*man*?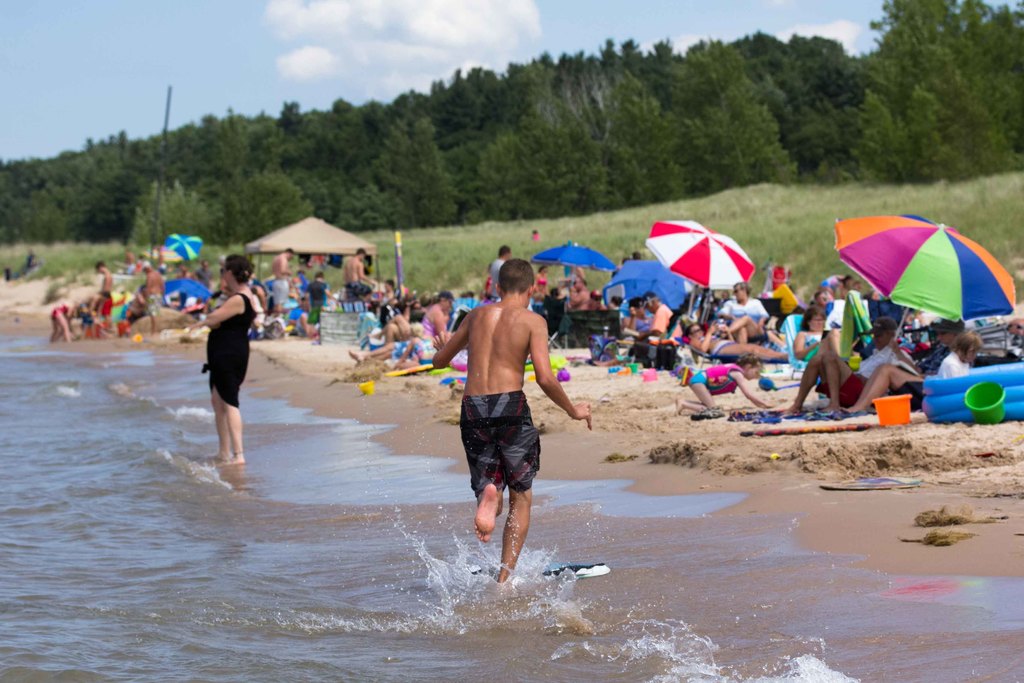
[x1=272, y1=250, x2=289, y2=318]
